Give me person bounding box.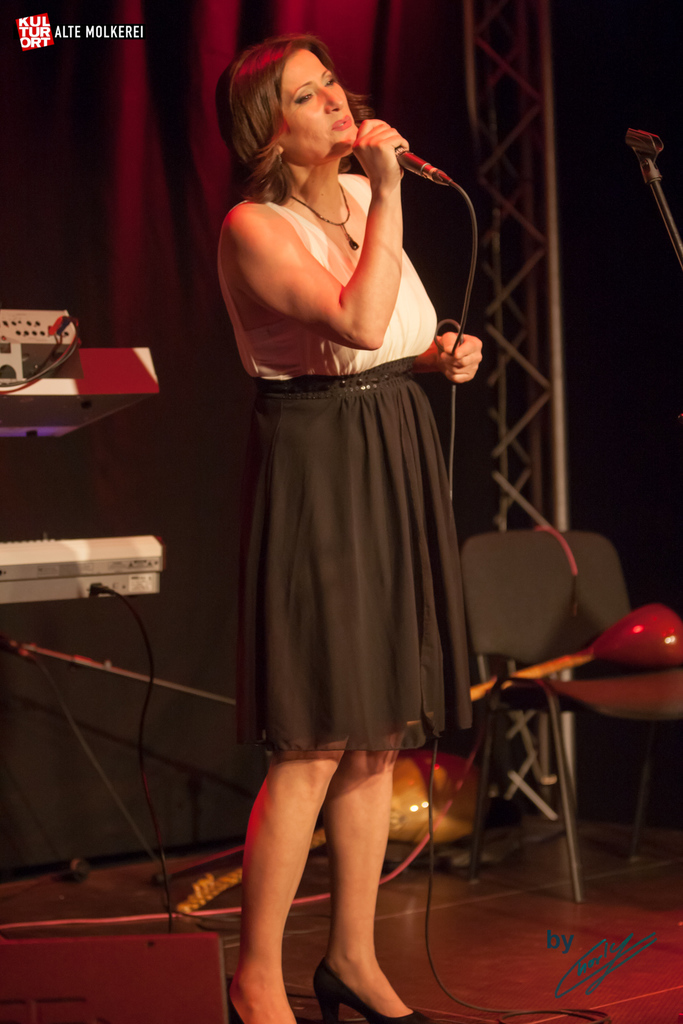
[189,8,493,1023].
